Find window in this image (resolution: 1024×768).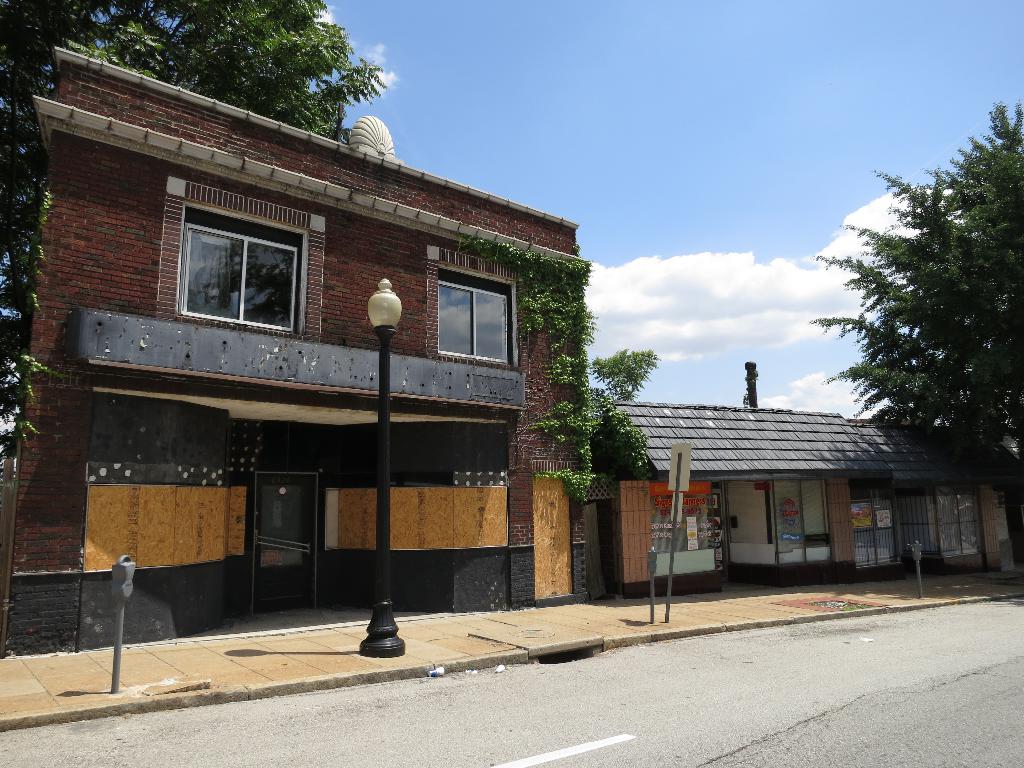
locate(442, 266, 520, 371).
